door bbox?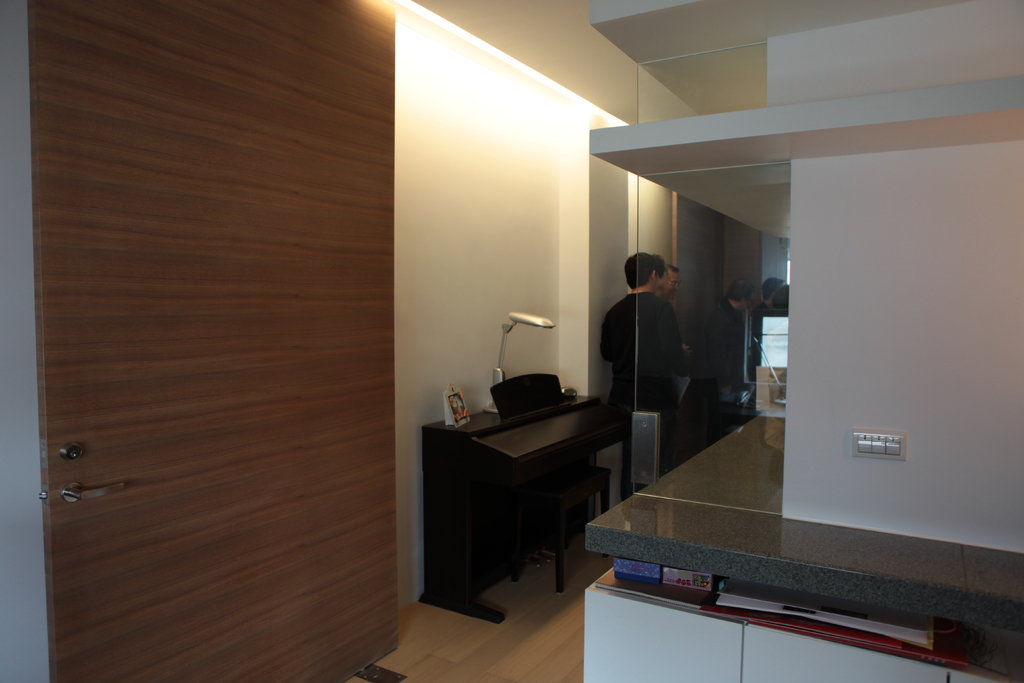
pyautogui.locateOnScreen(20, 82, 441, 643)
